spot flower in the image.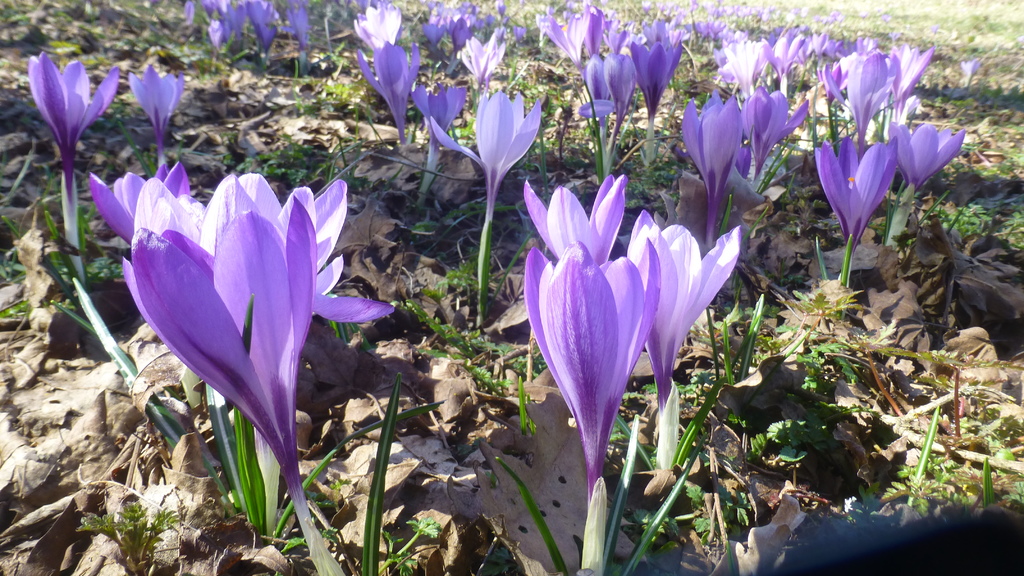
flower found at Rect(415, 82, 458, 183).
